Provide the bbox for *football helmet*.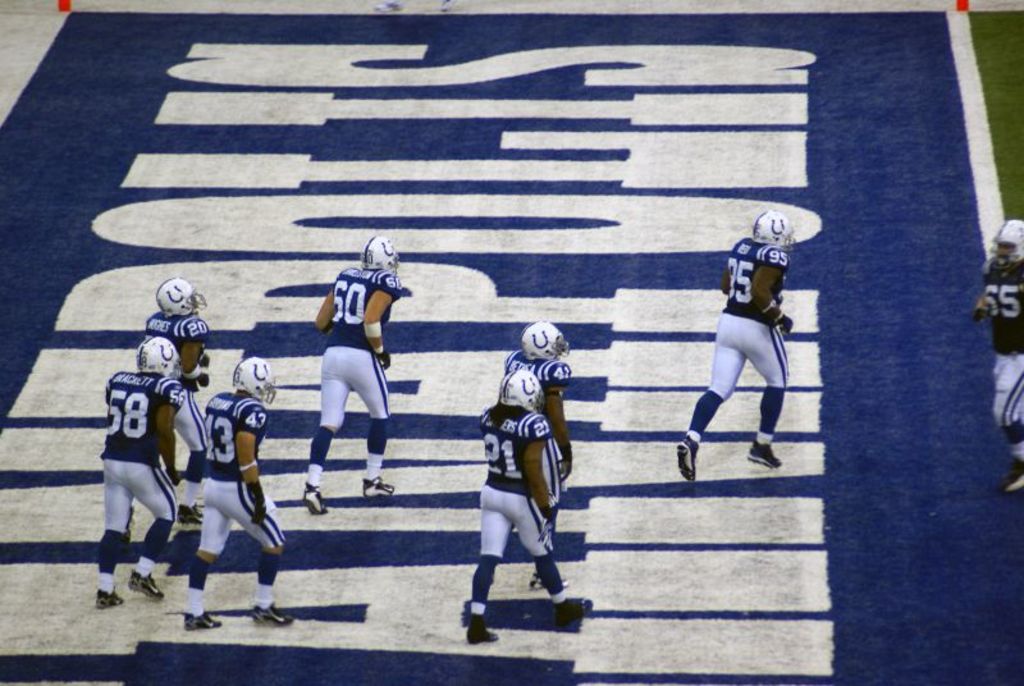
box(498, 372, 547, 417).
